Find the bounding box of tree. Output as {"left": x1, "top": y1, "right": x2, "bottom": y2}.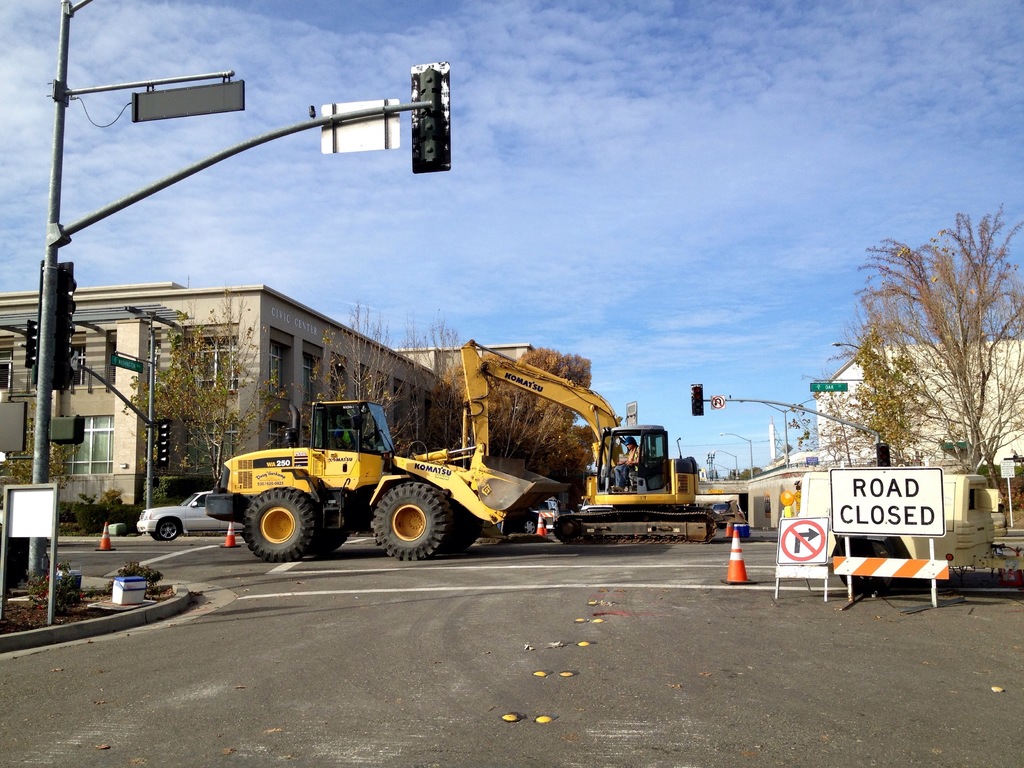
{"left": 526, "top": 401, "right": 596, "bottom": 483}.
